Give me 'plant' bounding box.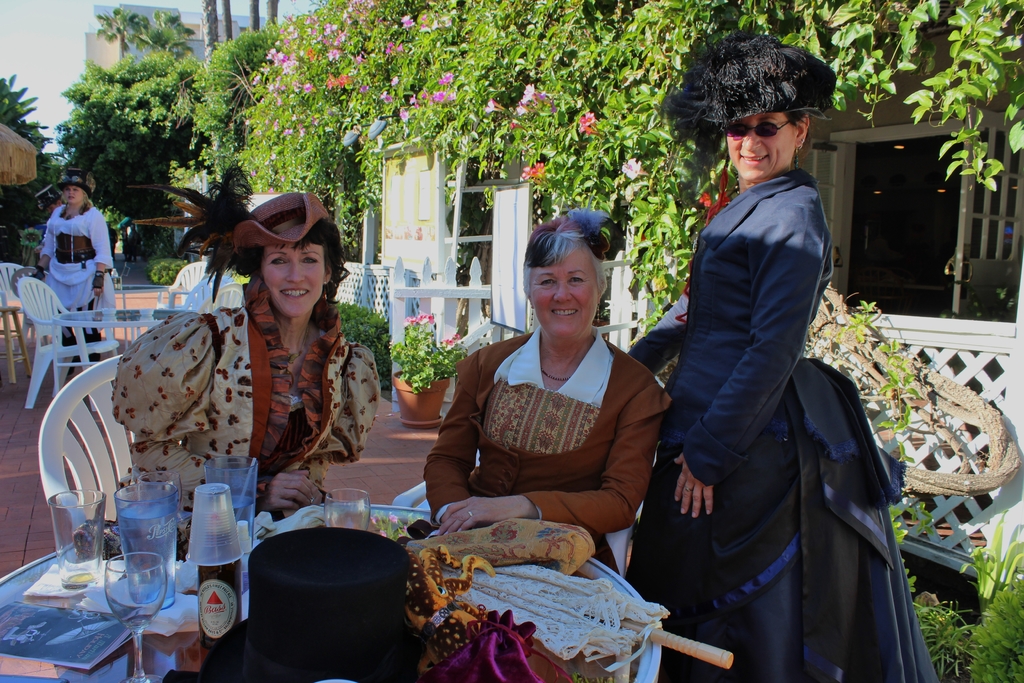
select_region(189, 26, 285, 181).
